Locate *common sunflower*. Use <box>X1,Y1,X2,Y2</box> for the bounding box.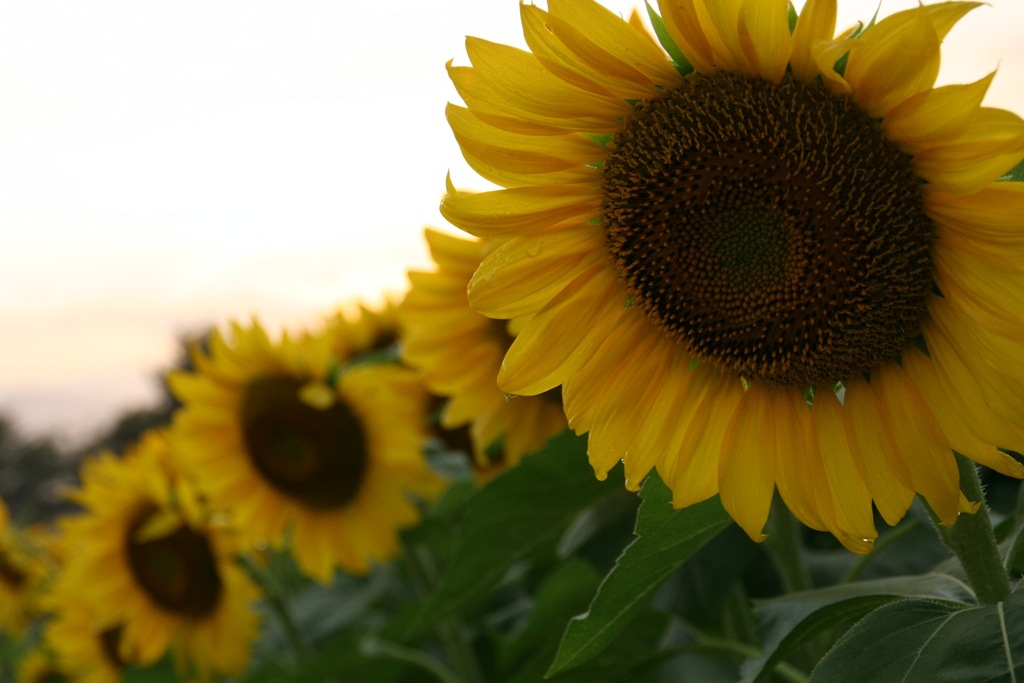
<box>199,313,426,566</box>.
